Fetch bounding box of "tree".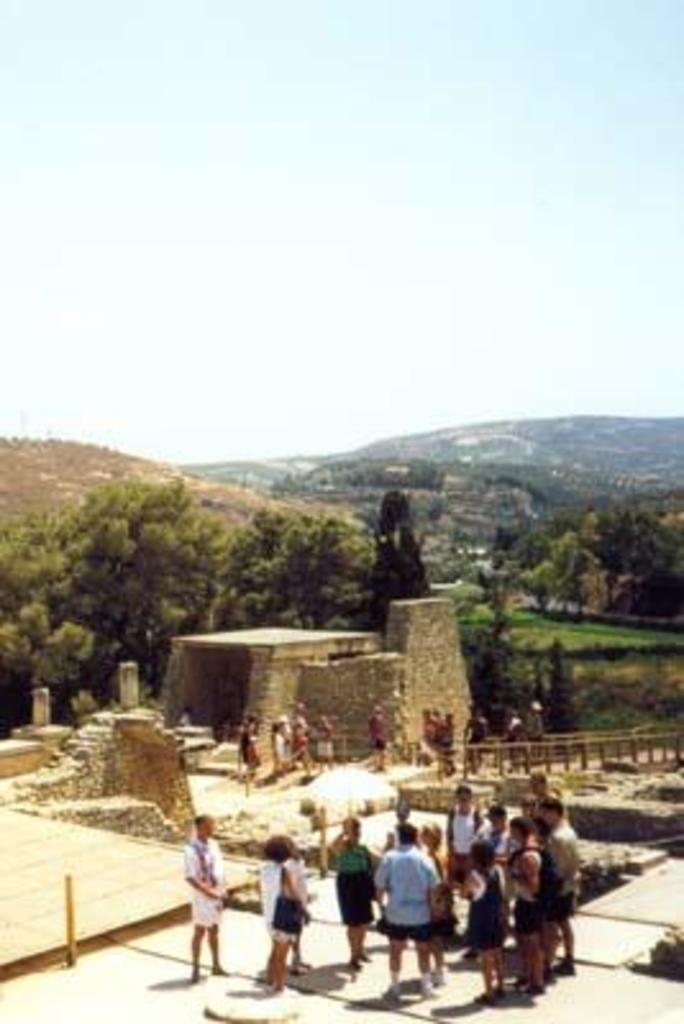
Bbox: {"left": 564, "top": 489, "right": 681, "bottom": 653}.
